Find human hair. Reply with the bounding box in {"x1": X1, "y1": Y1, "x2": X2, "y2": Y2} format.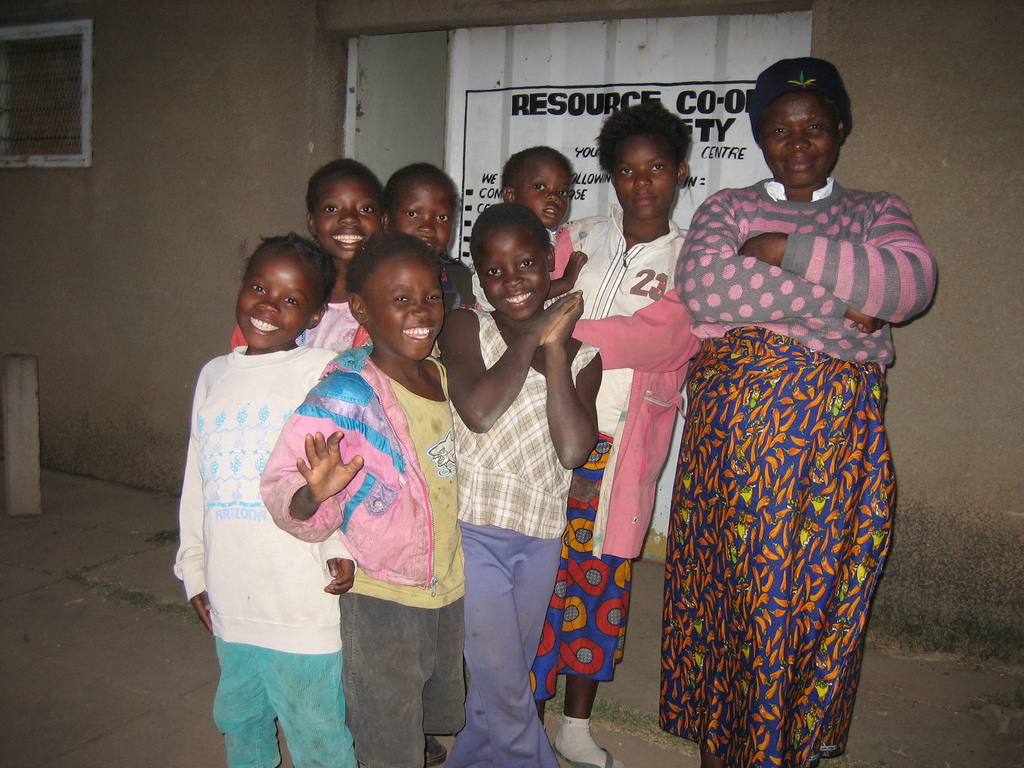
{"x1": 307, "y1": 157, "x2": 385, "y2": 225}.
